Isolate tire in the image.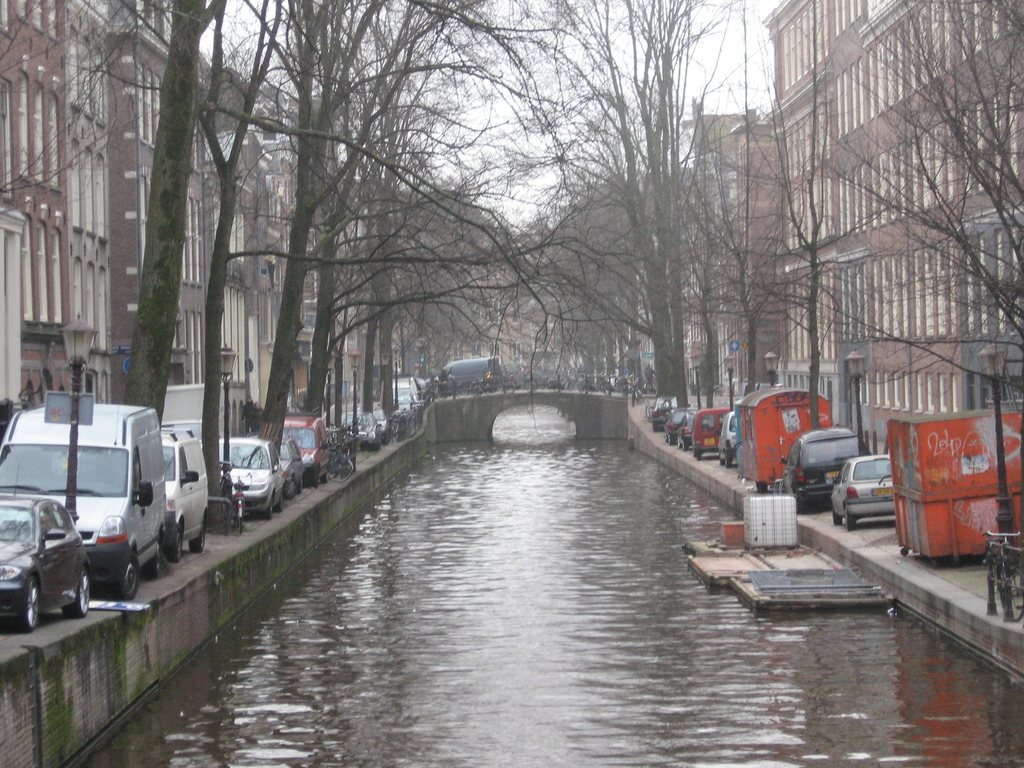
Isolated region: select_region(299, 477, 305, 494).
